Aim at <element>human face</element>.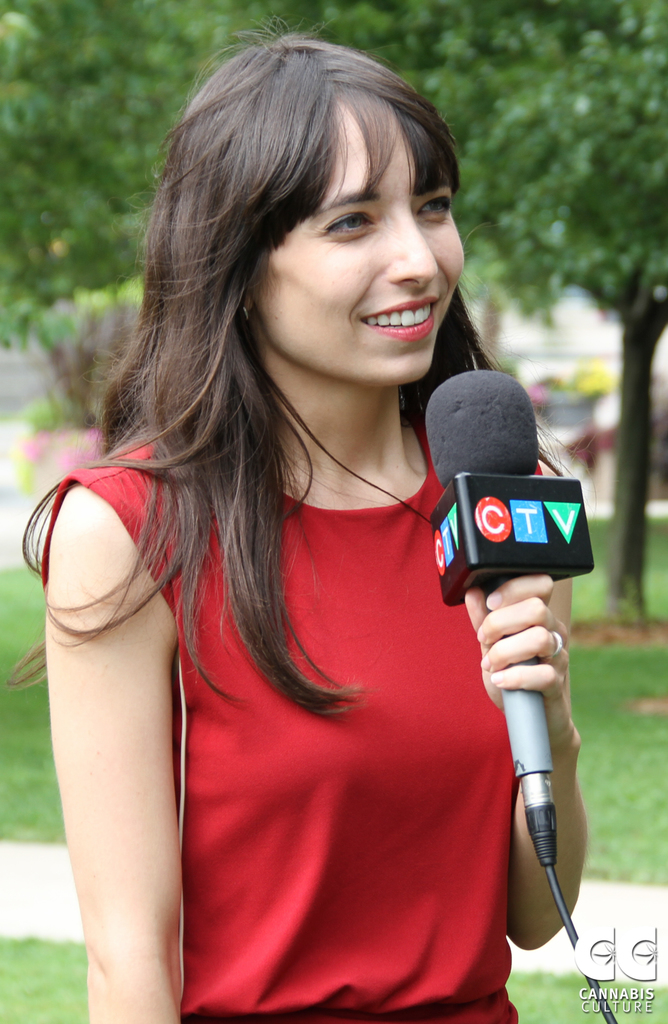
Aimed at (x1=251, y1=109, x2=463, y2=383).
